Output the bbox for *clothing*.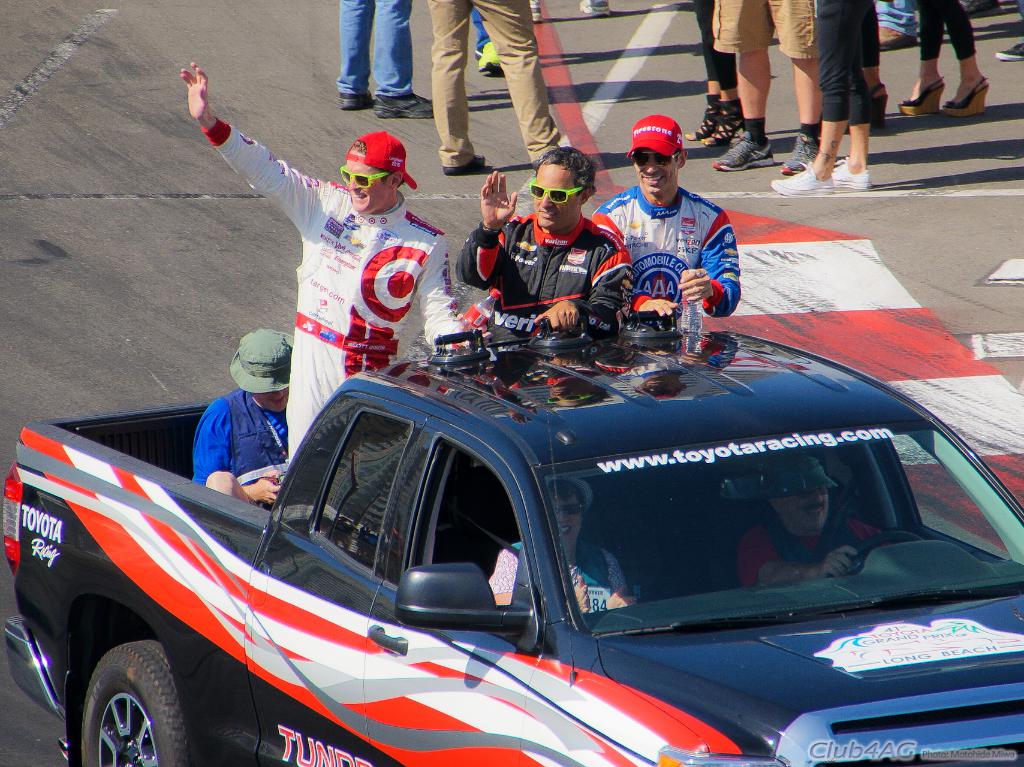
809,0,874,127.
